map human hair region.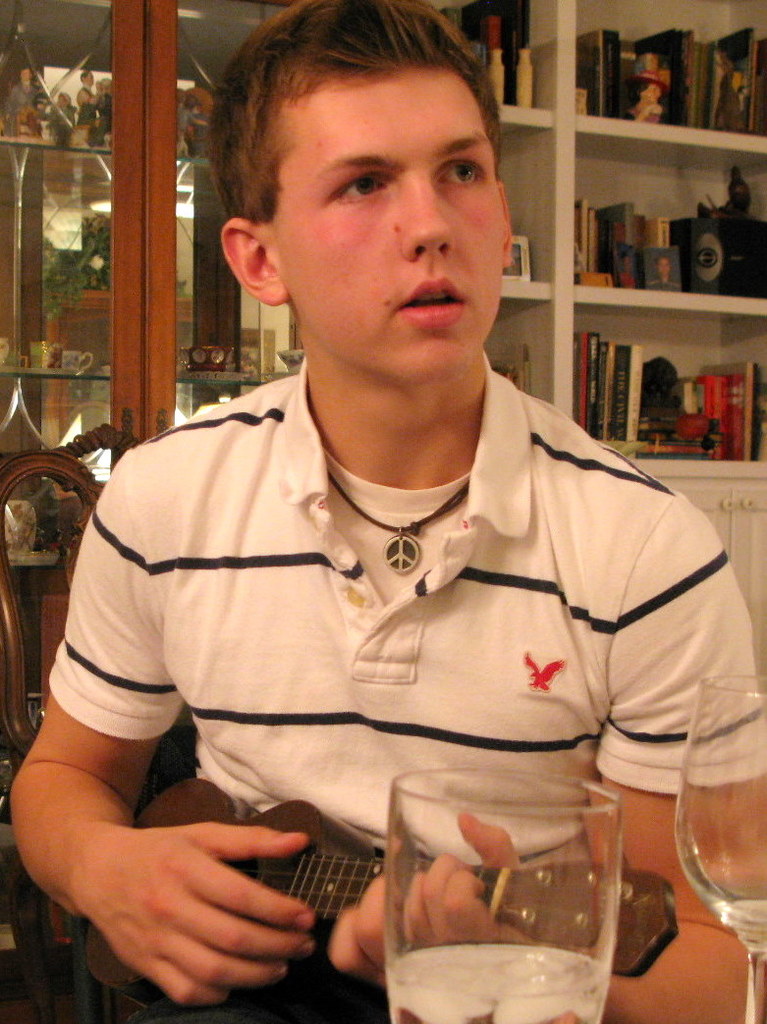
Mapped to 202:24:509:199.
